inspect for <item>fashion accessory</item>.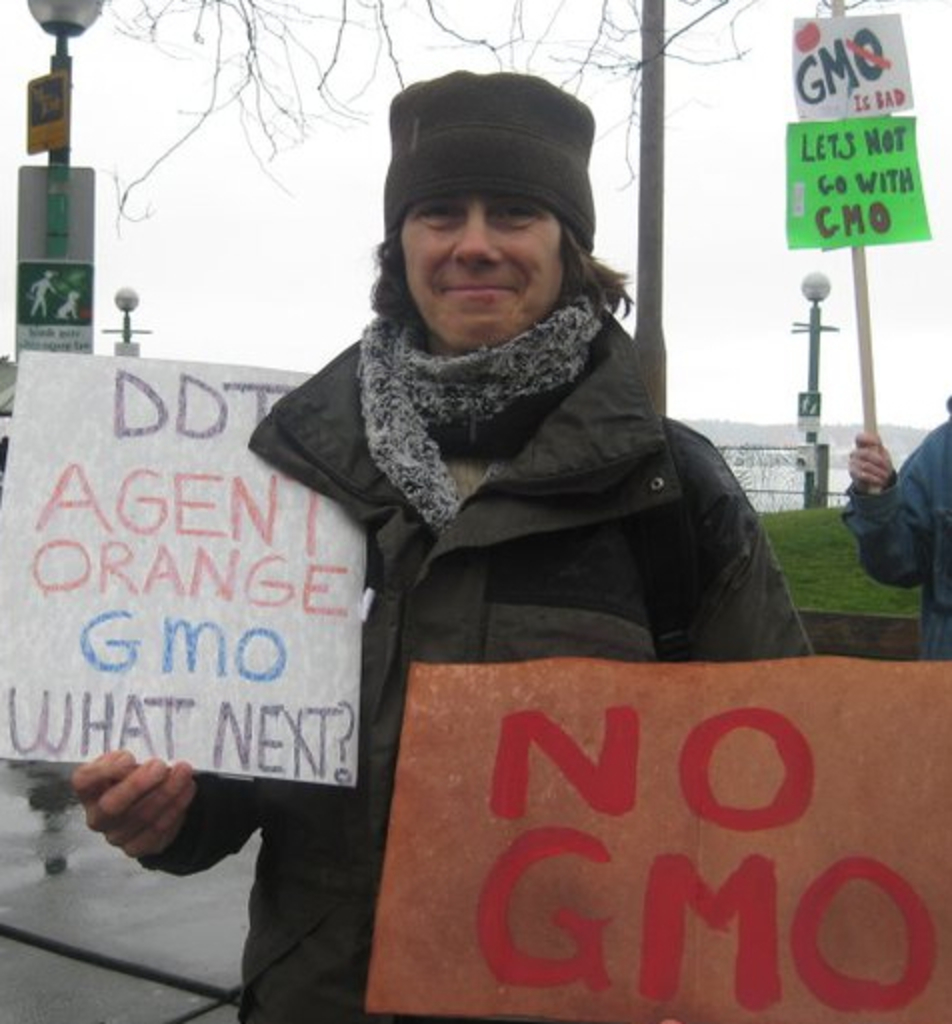
Inspection: BBox(382, 66, 596, 246).
